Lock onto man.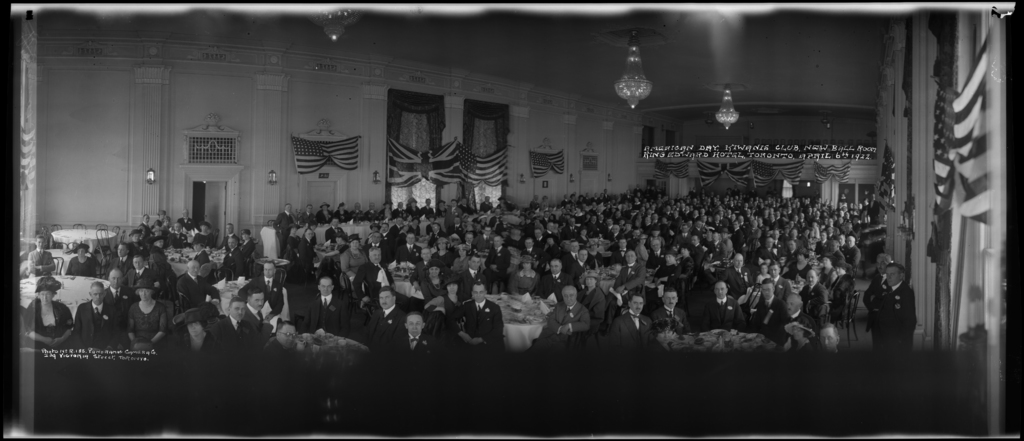
Locked: box(650, 289, 693, 335).
